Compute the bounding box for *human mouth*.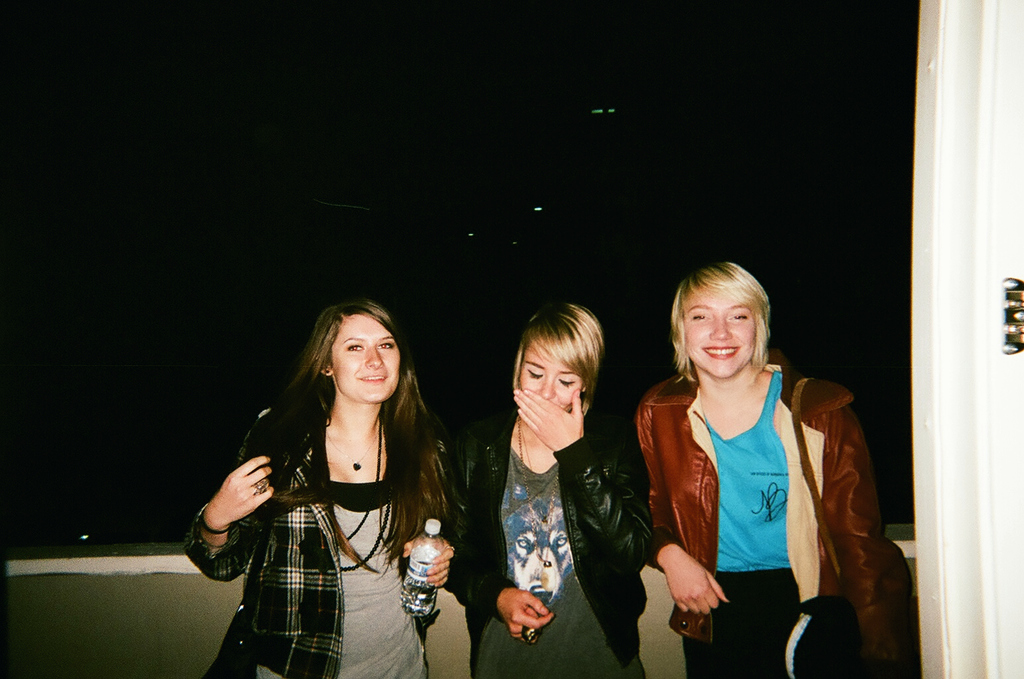
<bbox>358, 372, 388, 381</bbox>.
